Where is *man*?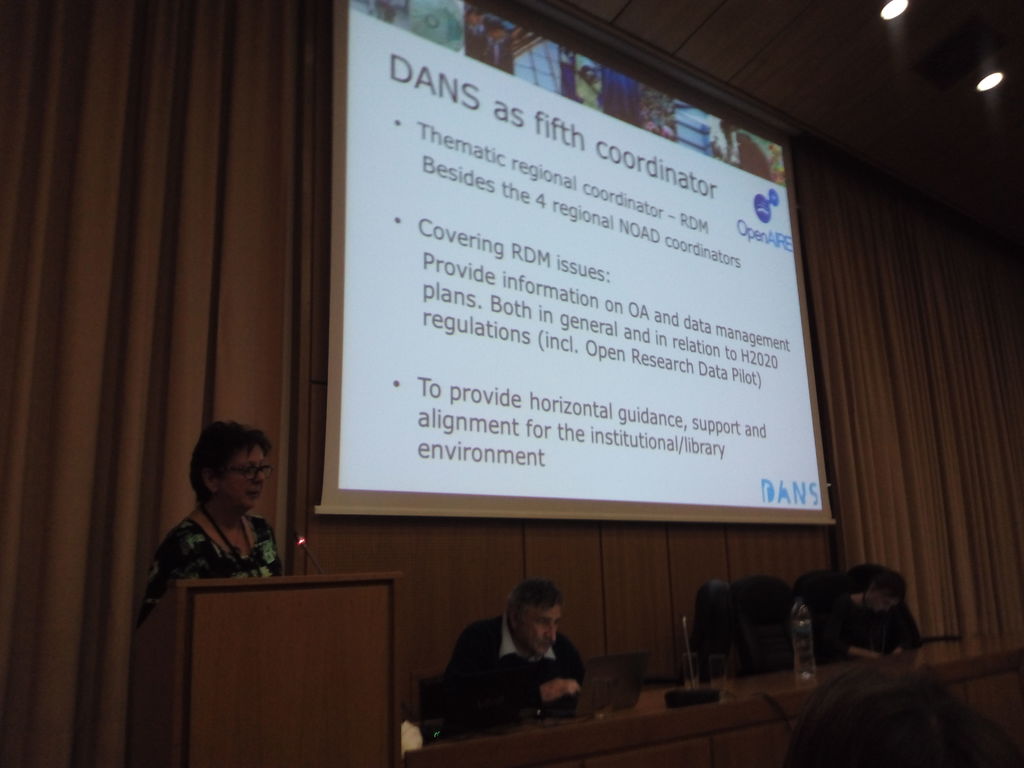
l=429, t=584, r=603, b=755.
